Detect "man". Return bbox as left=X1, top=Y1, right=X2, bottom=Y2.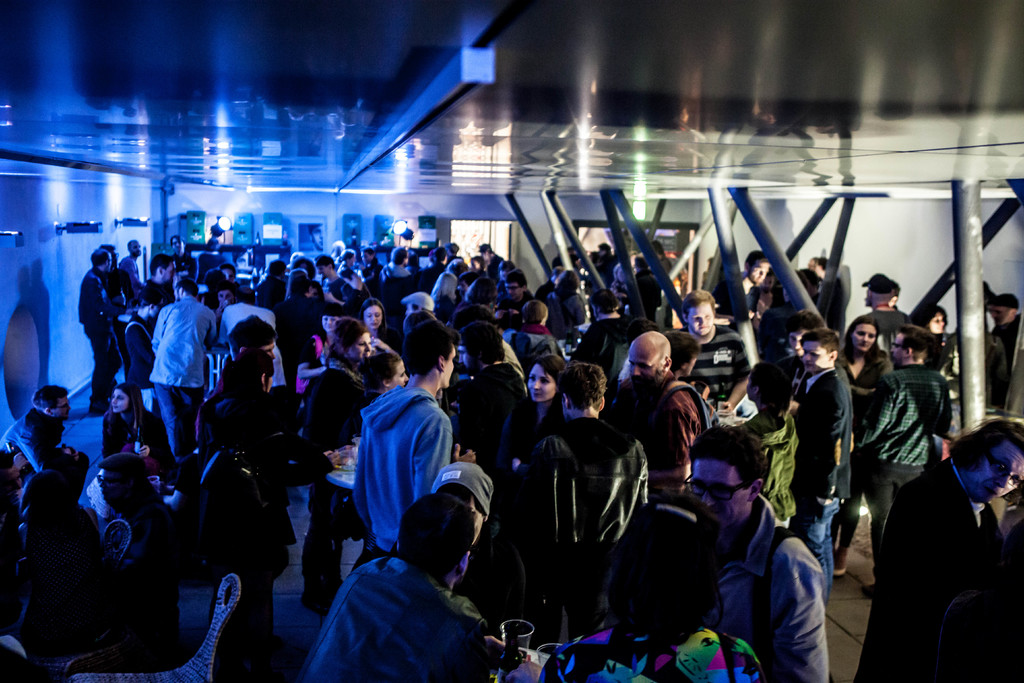
left=521, top=368, right=653, bottom=545.
